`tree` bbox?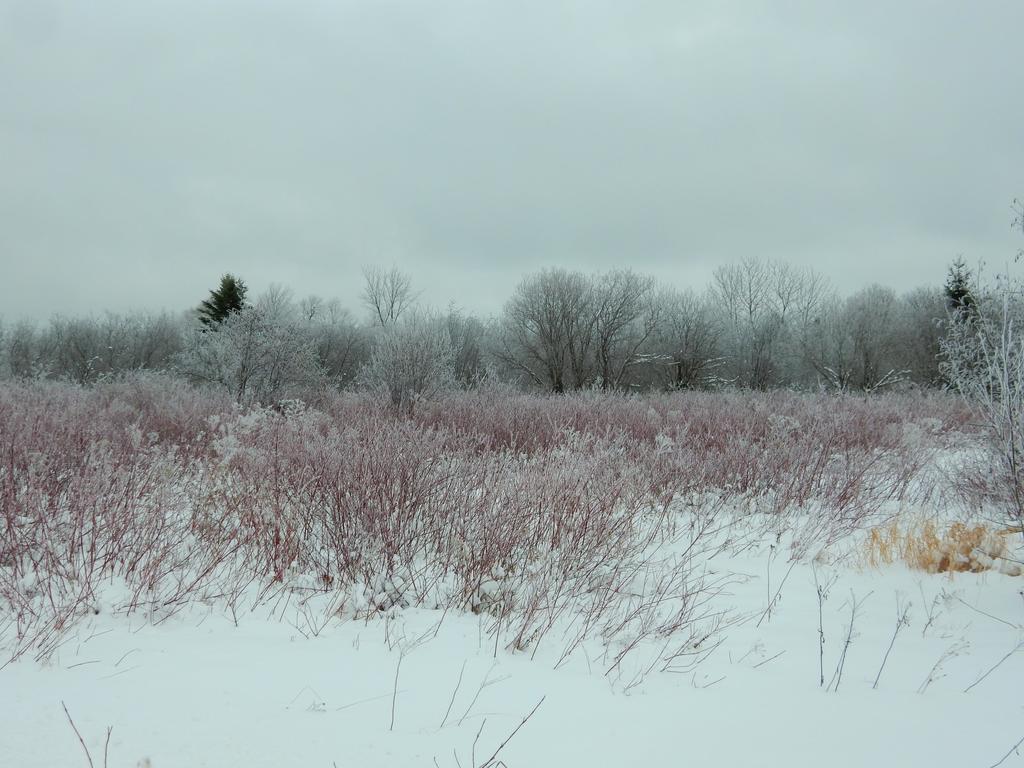
box=[842, 282, 904, 388]
